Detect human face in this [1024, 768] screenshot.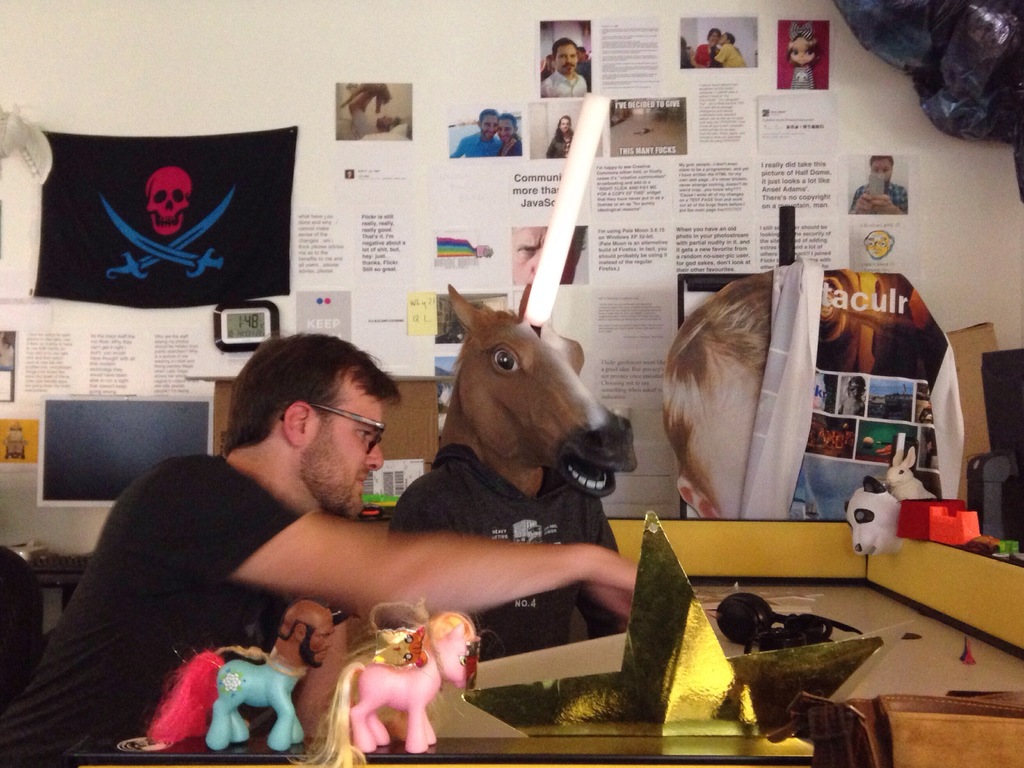
Detection: [x1=481, y1=118, x2=493, y2=139].
